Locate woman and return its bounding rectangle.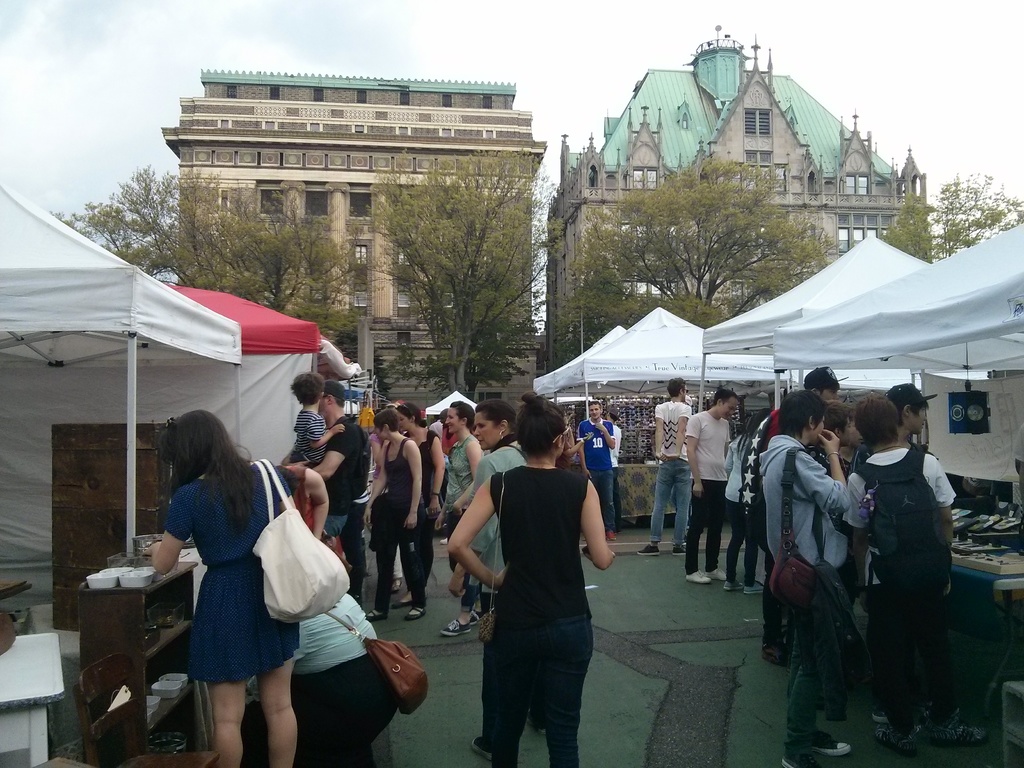
locate(718, 413, 769, 596).
